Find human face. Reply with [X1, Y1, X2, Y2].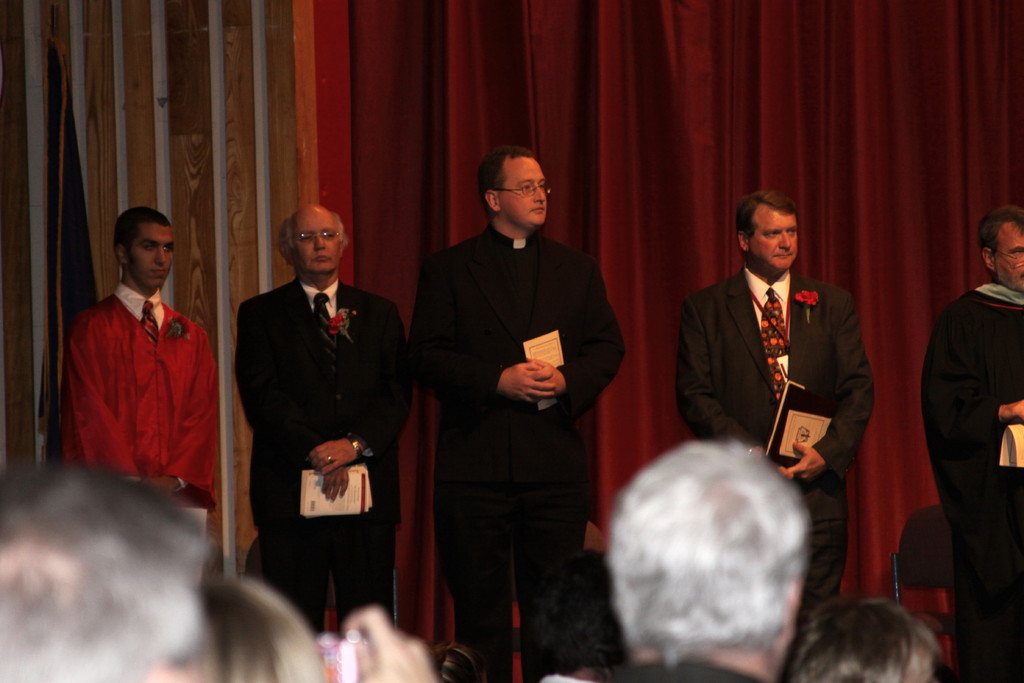
[295, 208, 341, 273].
